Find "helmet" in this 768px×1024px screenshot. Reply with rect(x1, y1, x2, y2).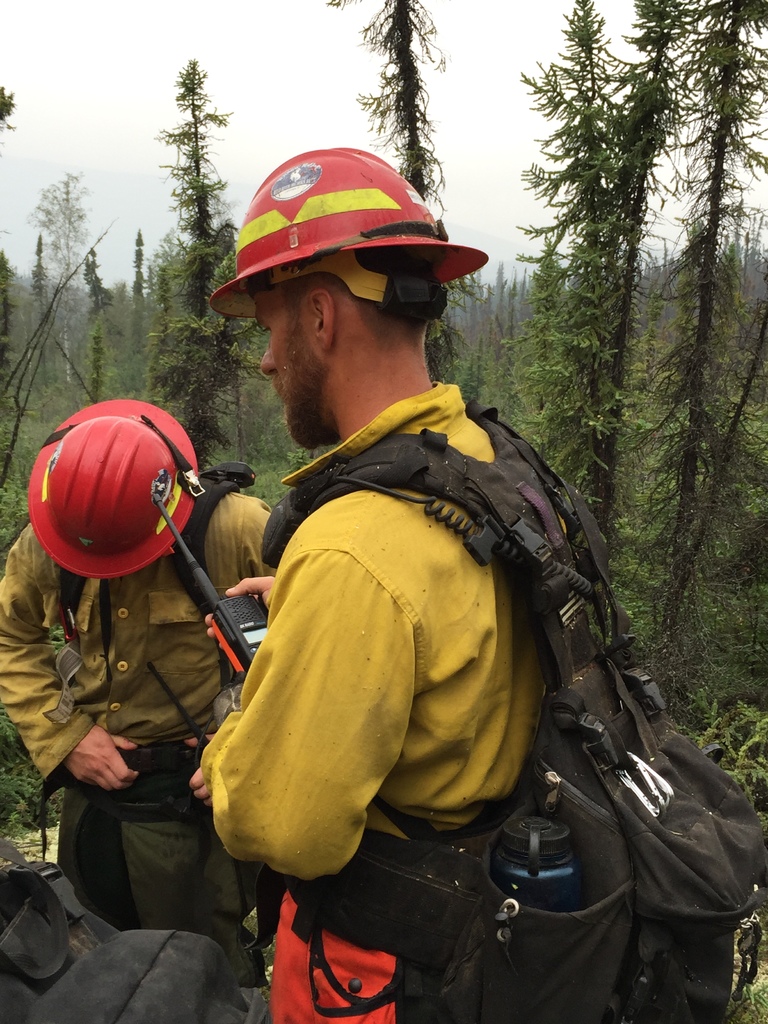
rect(219, 141, 461, 387).
